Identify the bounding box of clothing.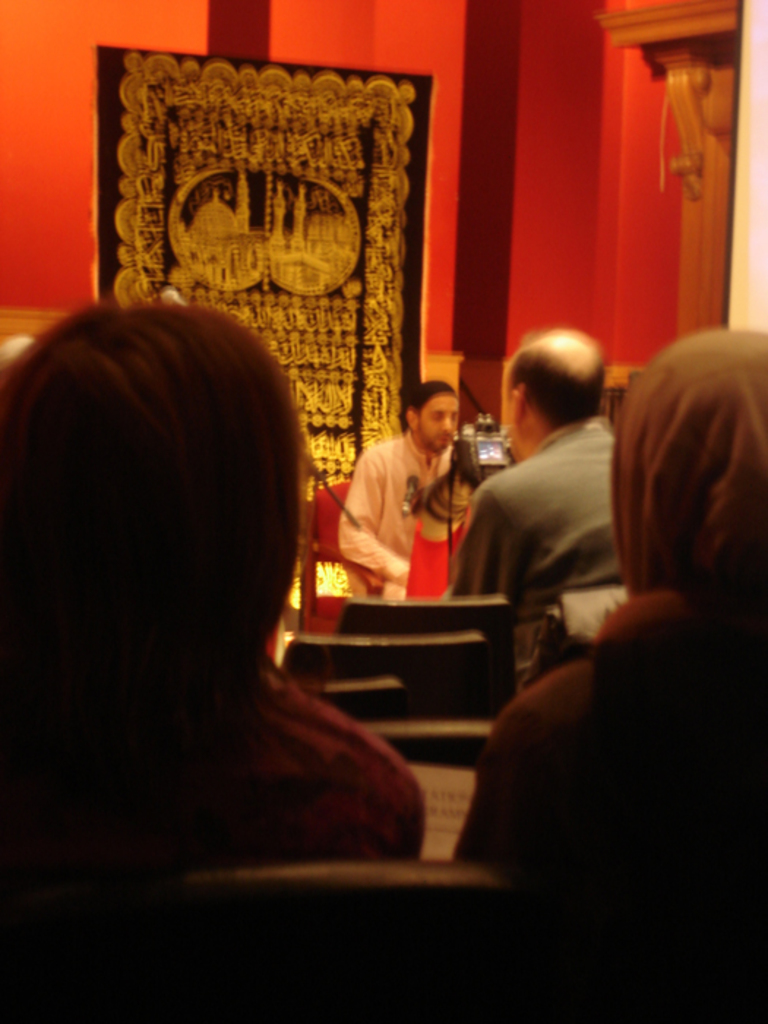
box=[0, 294, 432, 895].
